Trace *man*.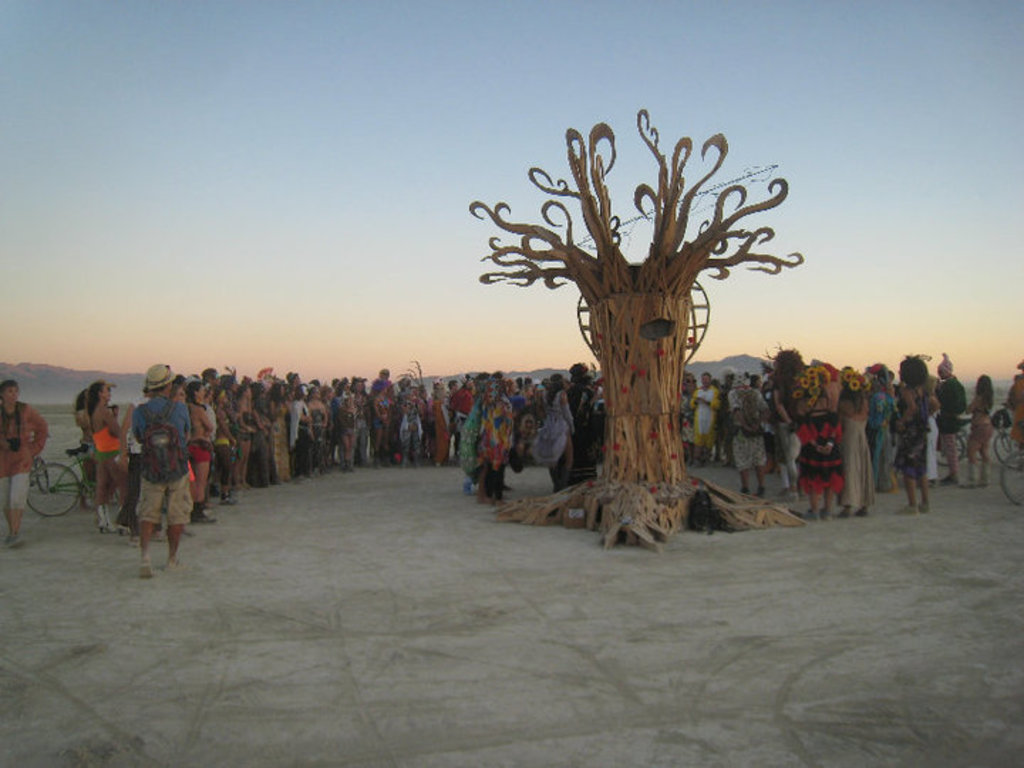
Traced to l=721, t=374, r=737, b=475.
